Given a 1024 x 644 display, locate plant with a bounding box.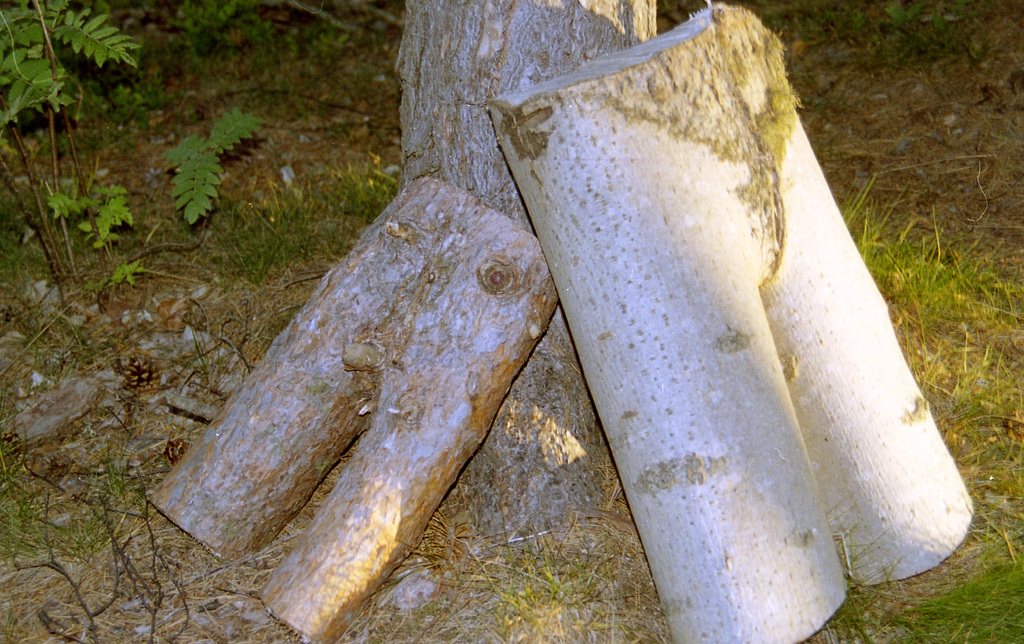
Located: detection(0, 440, 168, 609).
